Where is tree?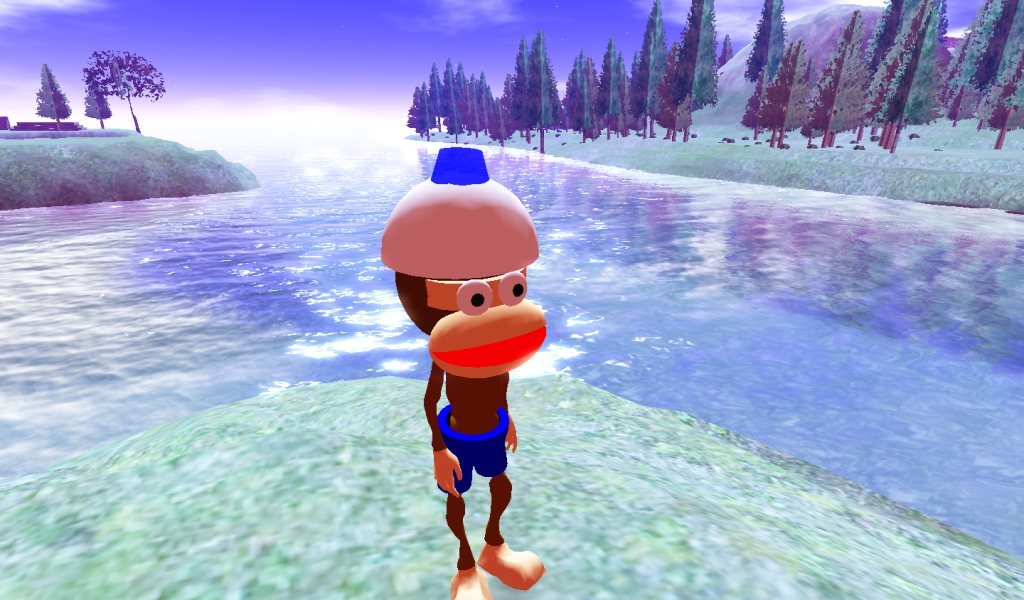
[37,65,71,132].
